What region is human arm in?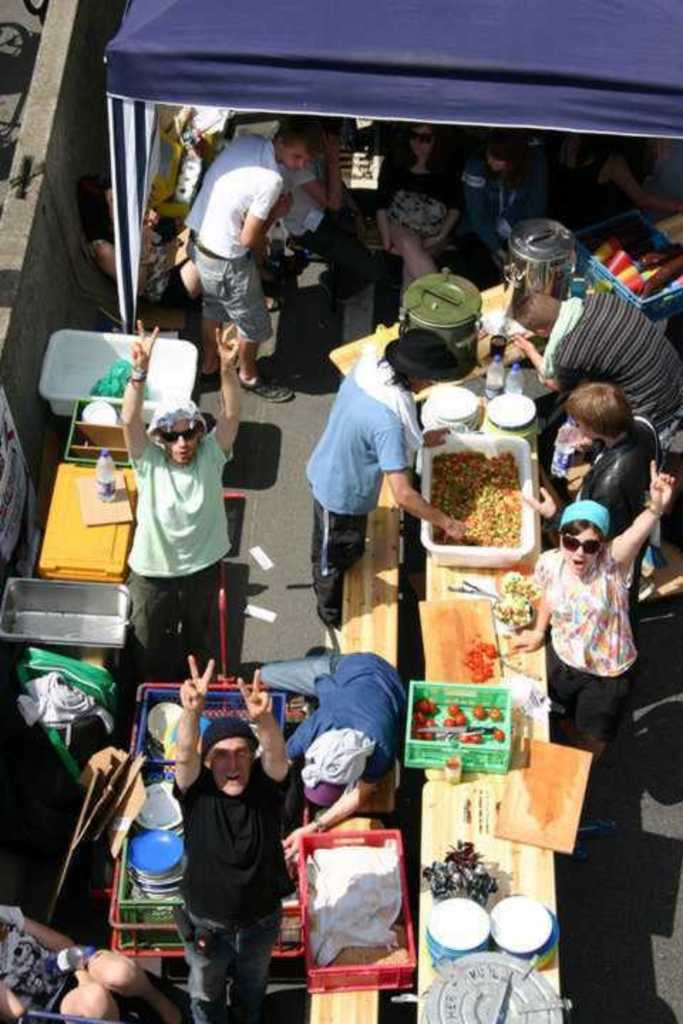
0,900,71,954.
